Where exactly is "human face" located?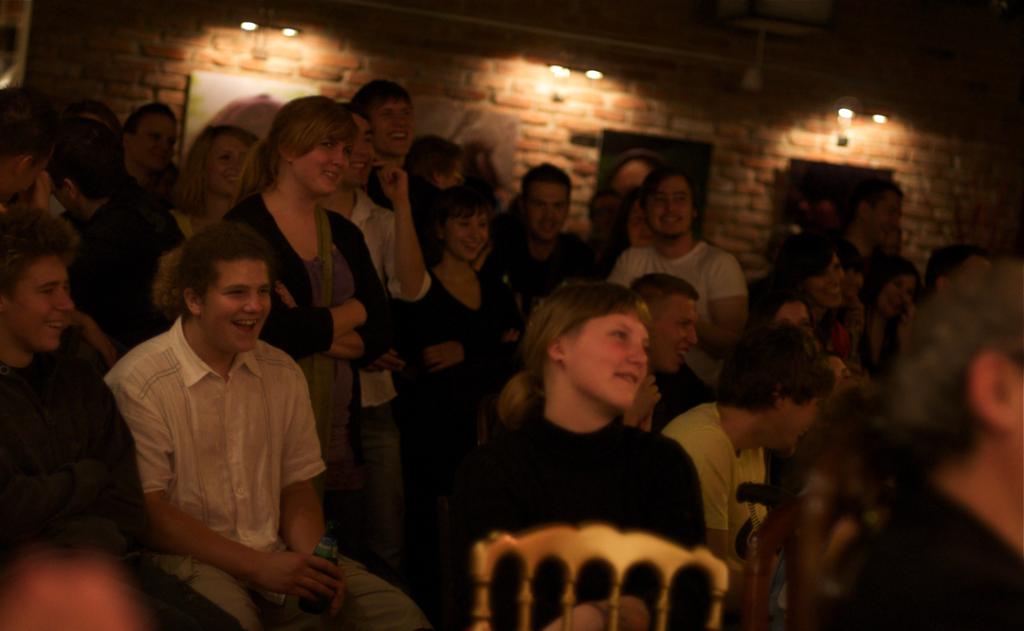
Its bounding box is {"left": 9, "top": 263, "right": 71, "bottom": 349}.
